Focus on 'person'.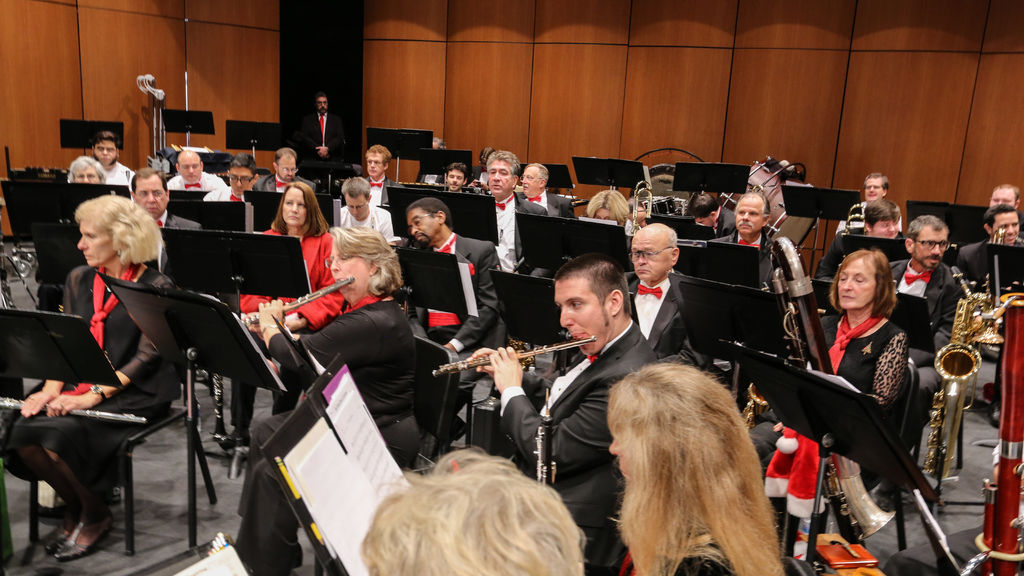
Focused at (837,163,908,235).
